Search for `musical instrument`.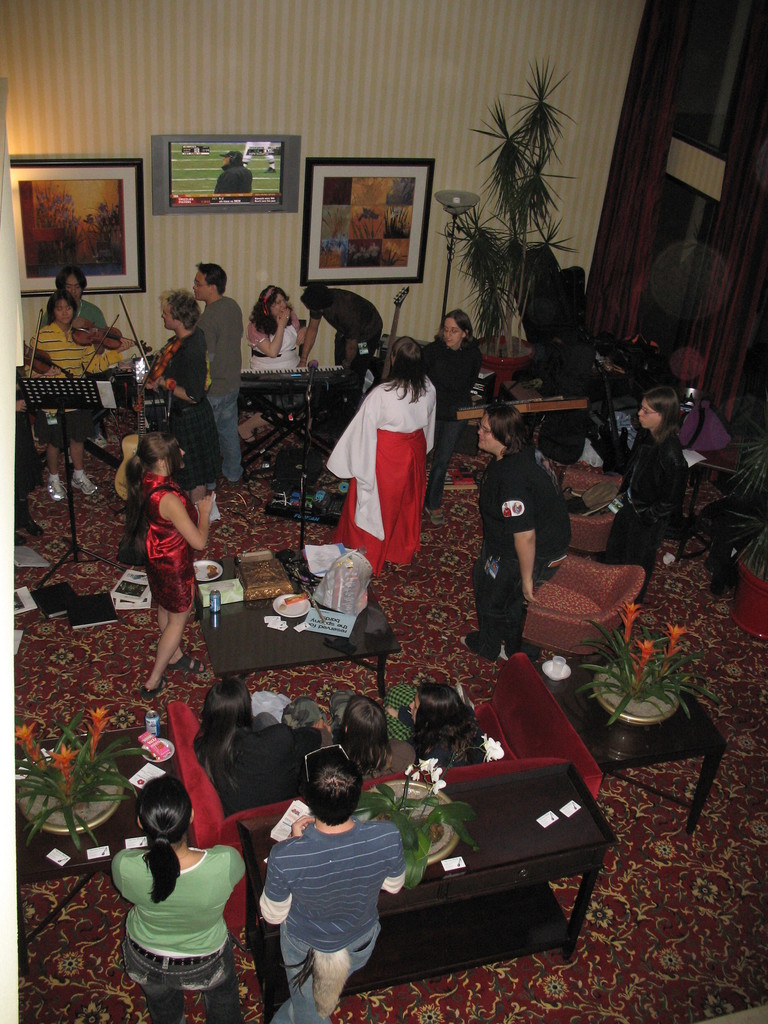
Found at <region>17, 323, 77, 386</region>.
